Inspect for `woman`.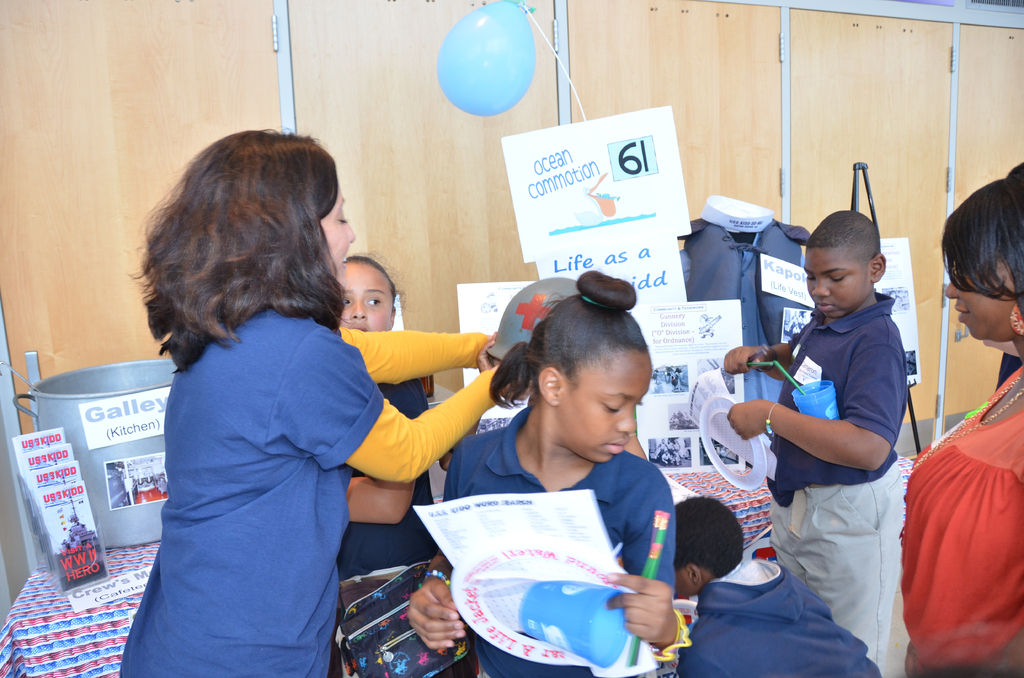
Inspection: rect(902, 160, 1023, 677).
